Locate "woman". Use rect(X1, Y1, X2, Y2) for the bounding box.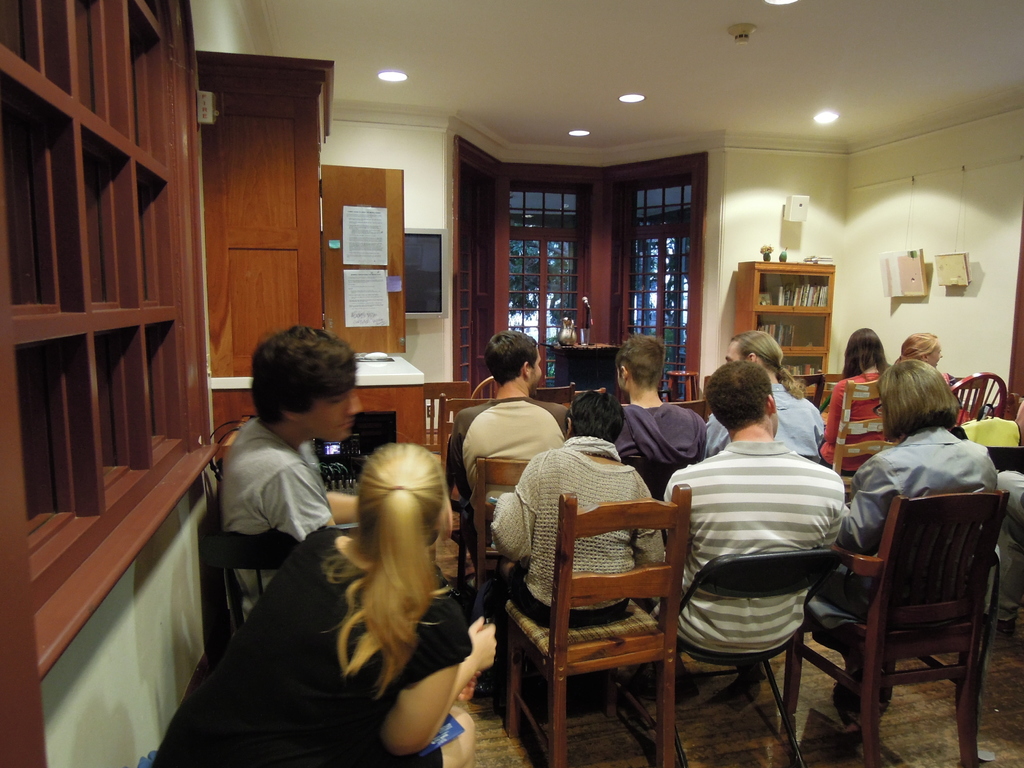
rect(488, 389, 668, 720).
